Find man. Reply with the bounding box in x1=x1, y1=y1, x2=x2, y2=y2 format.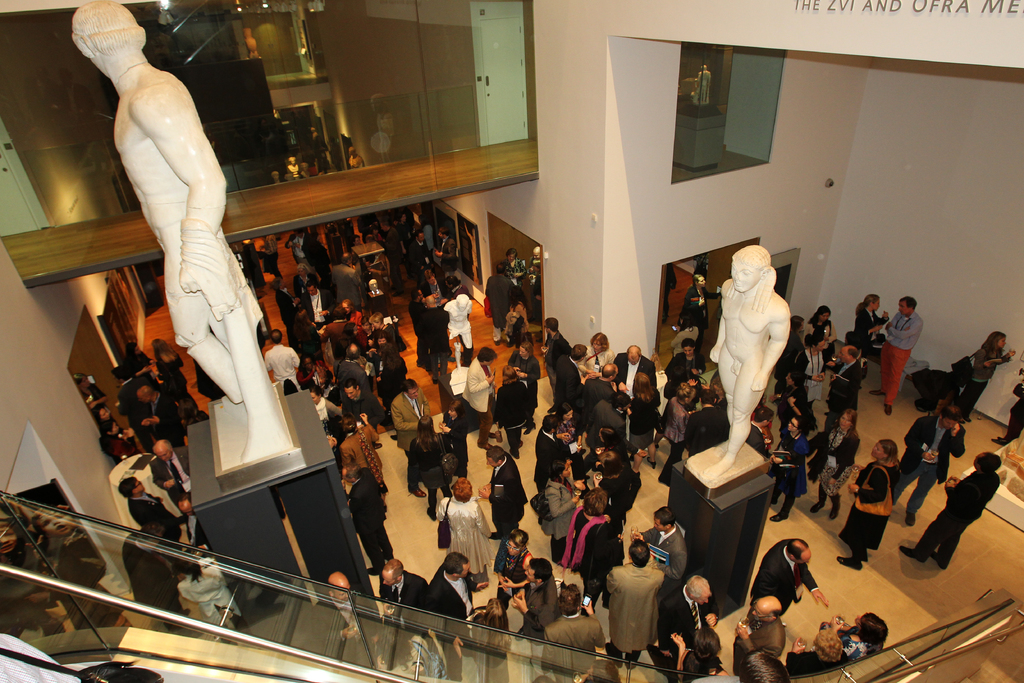
x1=584, y1=390, x2=626, y2=438.
